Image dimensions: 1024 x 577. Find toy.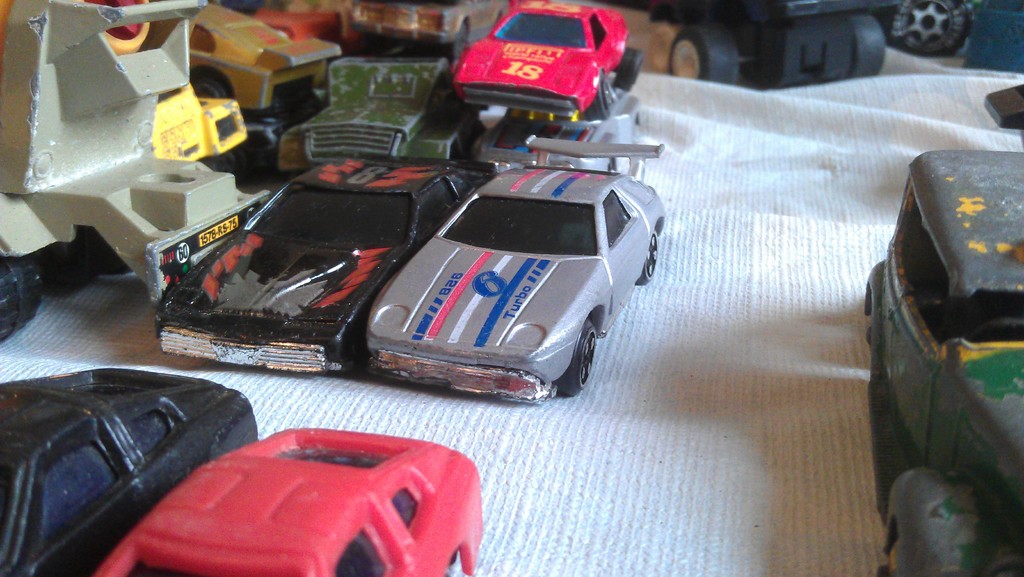
bbox=(152, 78, 246, 168).
